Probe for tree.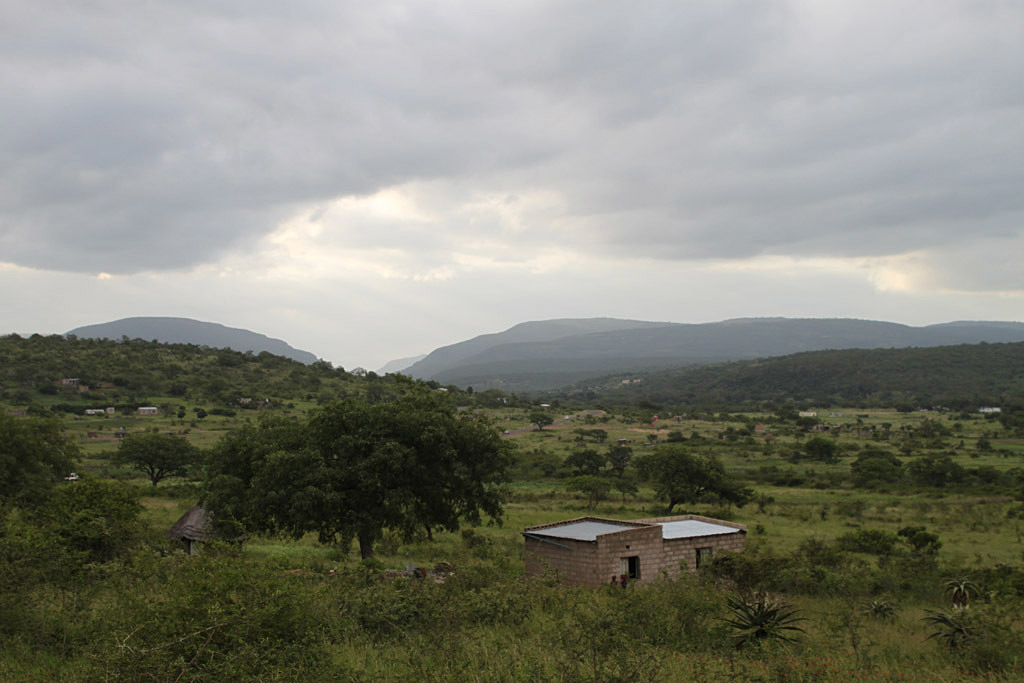
Probe result: 573:426:589:439.
